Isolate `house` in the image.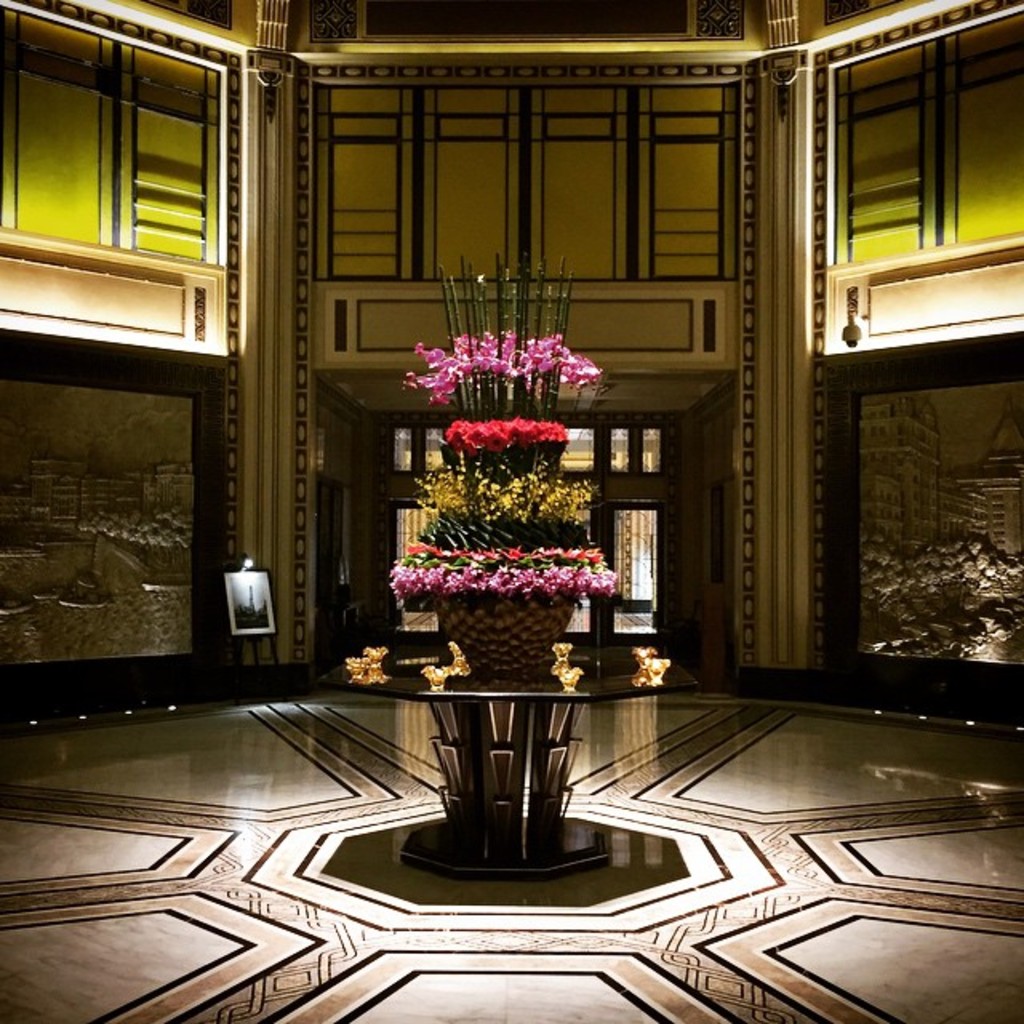
Isolated region: 0:0:1022:1022.
